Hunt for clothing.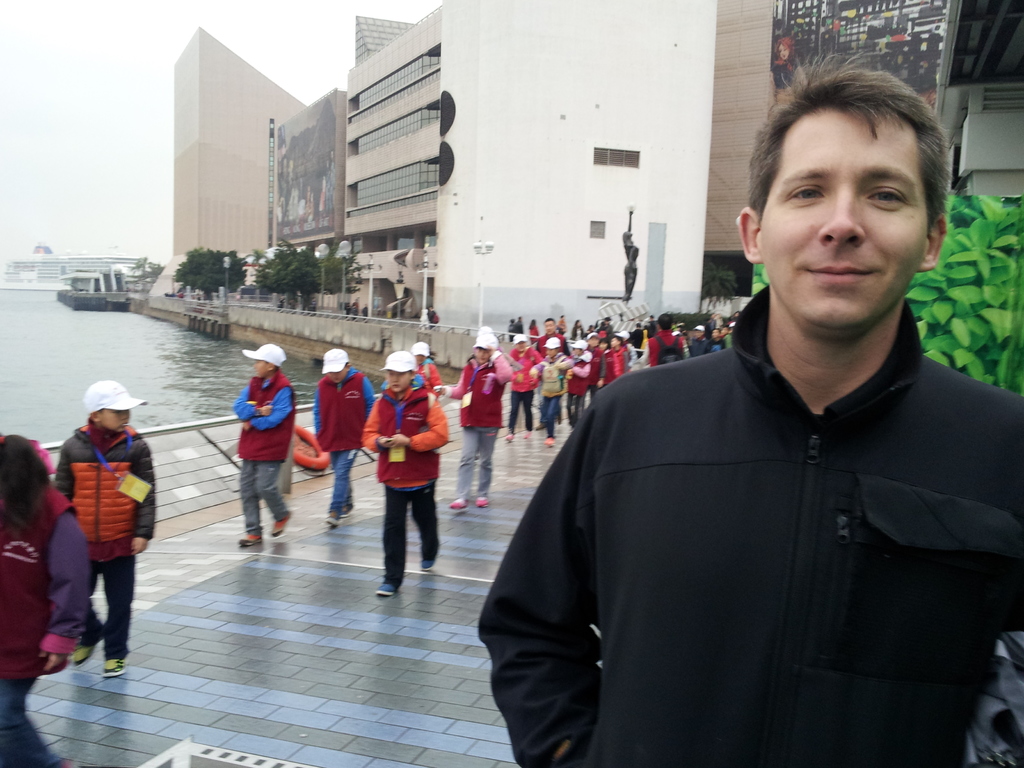
Hunted down at <region>382, 484, 436, 588</region>.
